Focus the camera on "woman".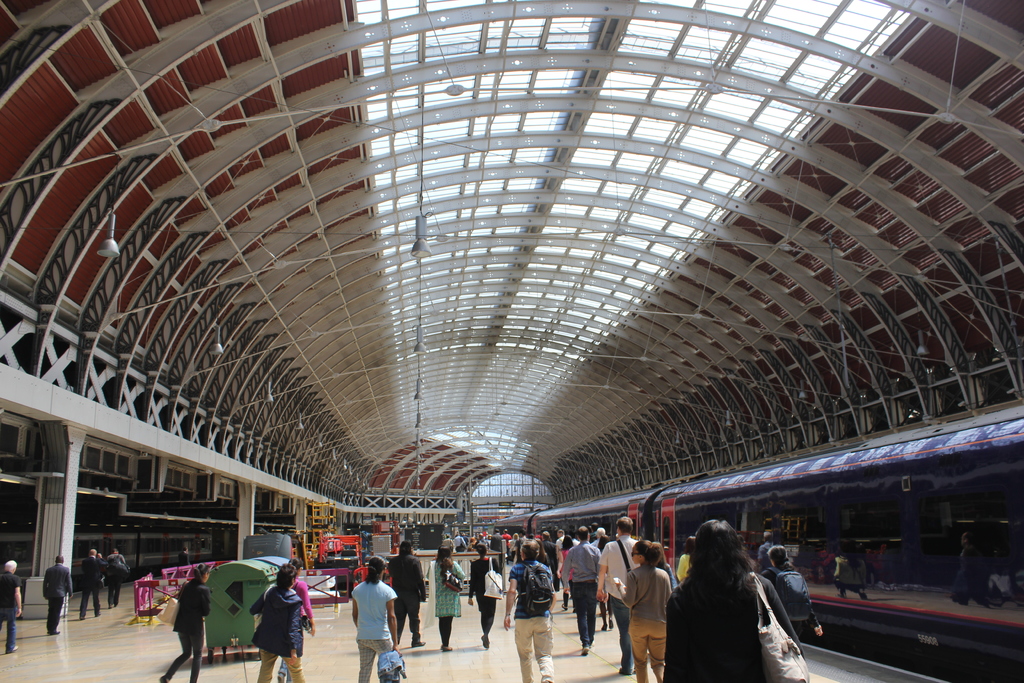
Focus region: 555,532,579,609.
